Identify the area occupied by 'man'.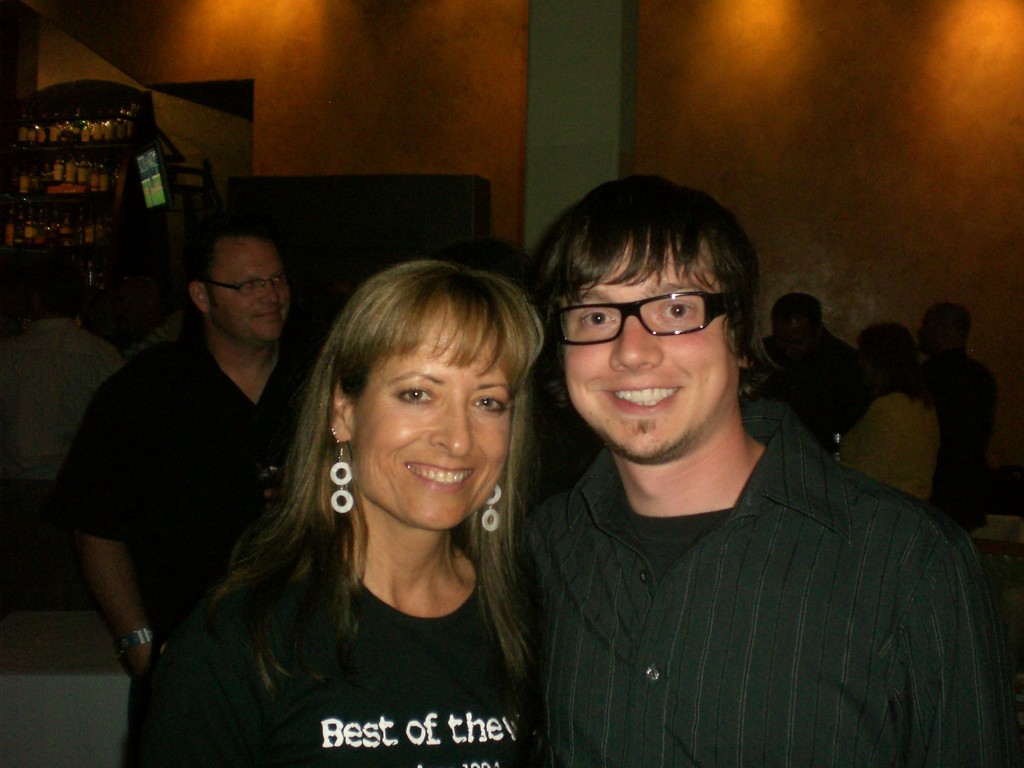
Area: rect(910, 305, 997, 499).
